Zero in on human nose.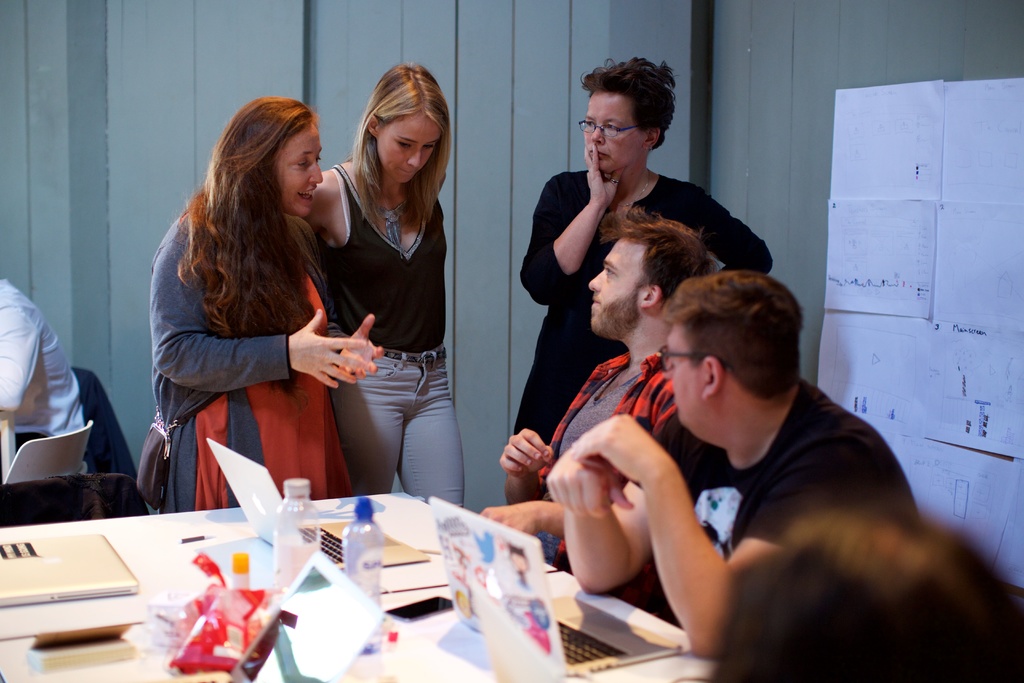
Zeroed in: 589 119 607 144.
